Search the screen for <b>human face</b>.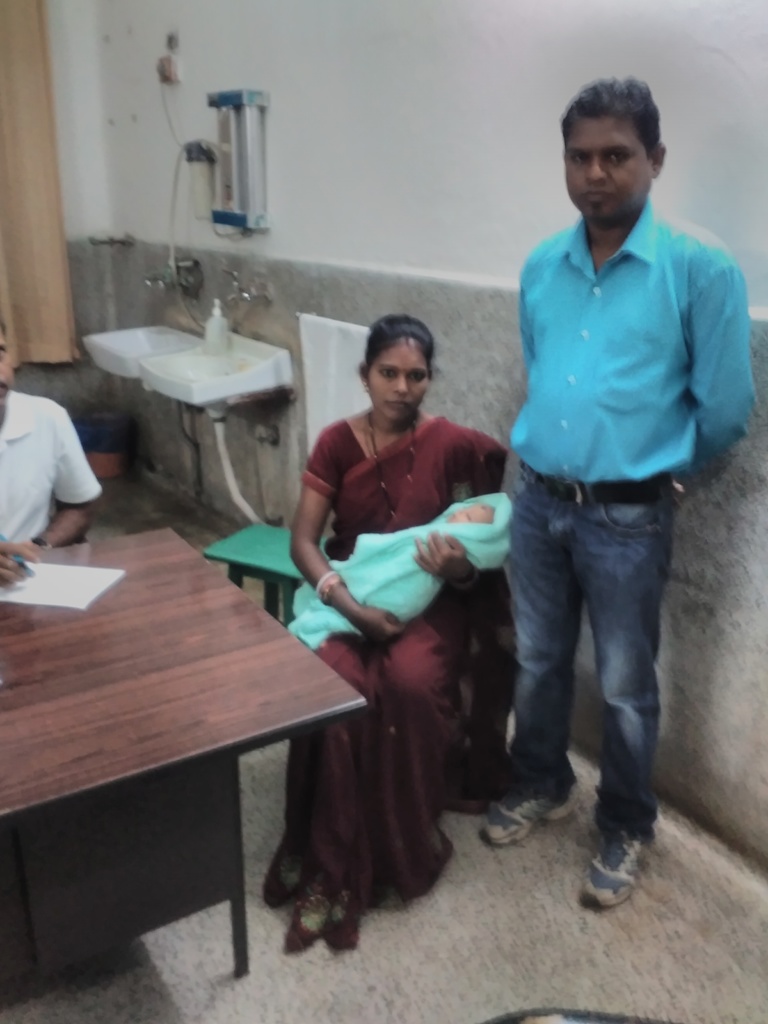
Found at [367, 339, 435, 422].
